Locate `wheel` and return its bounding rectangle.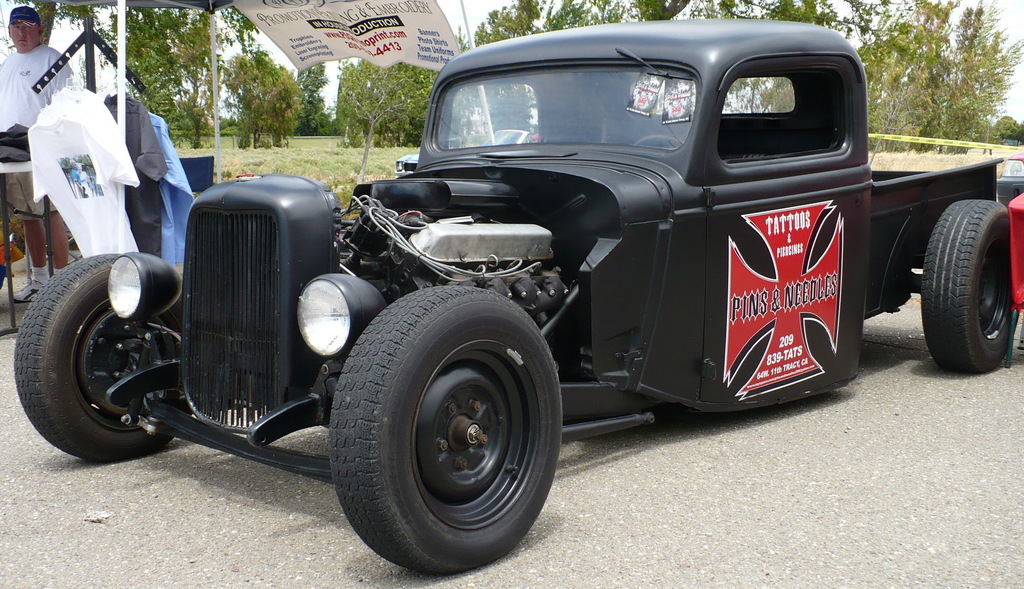
[x1=330, y1=277, x2=556, y2=557].
